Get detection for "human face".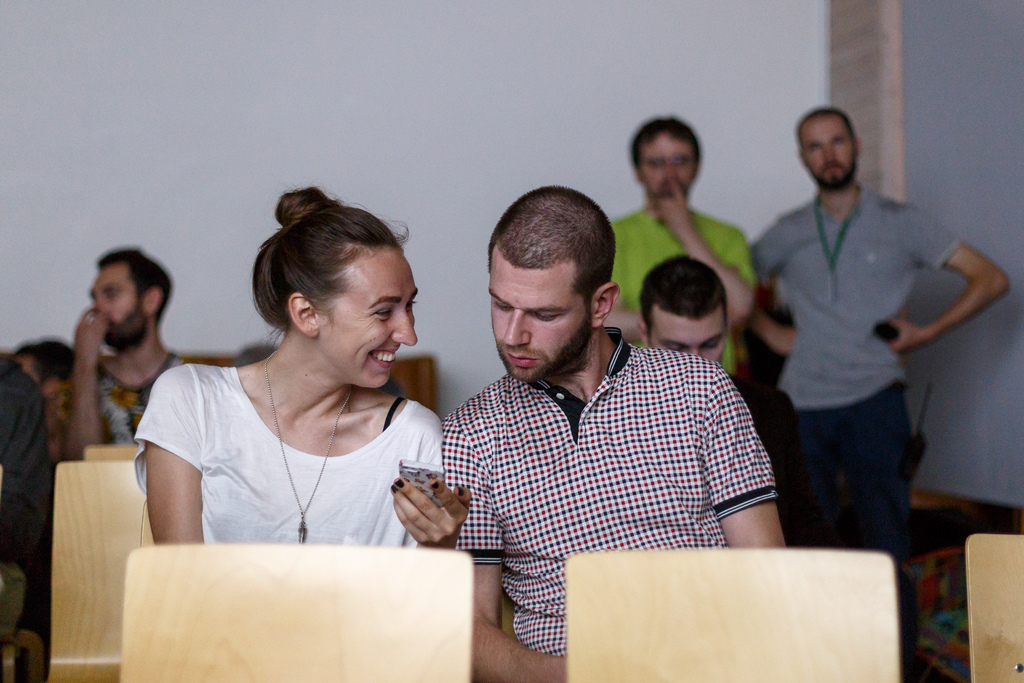
Detection: 800:114:856:186.
